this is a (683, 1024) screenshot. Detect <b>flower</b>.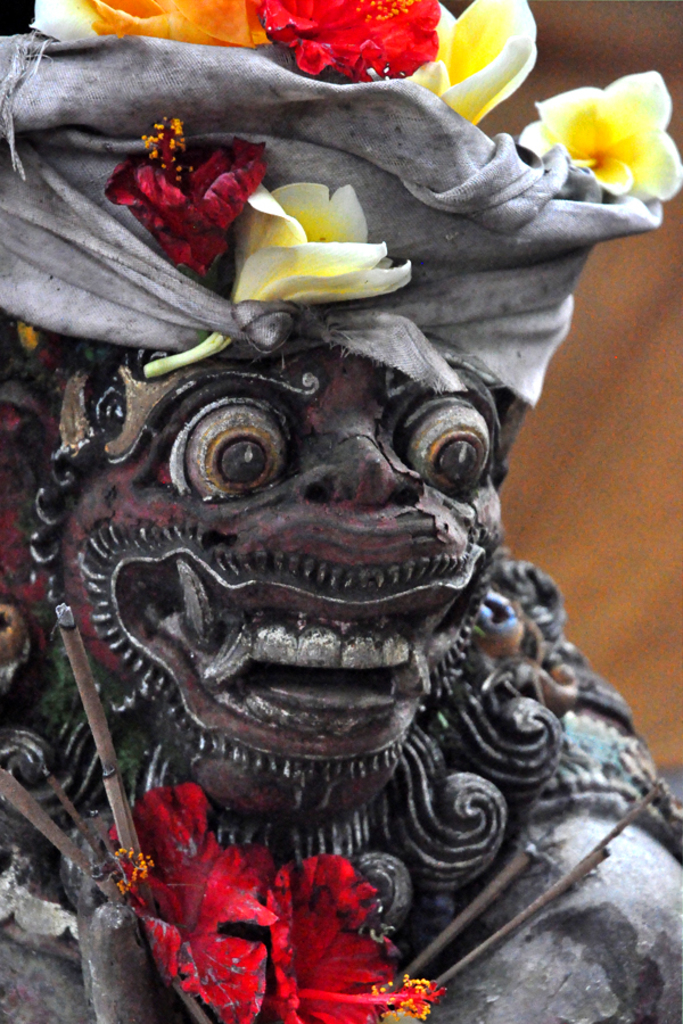
(left=101, top=115, right=273, bottom=280).
